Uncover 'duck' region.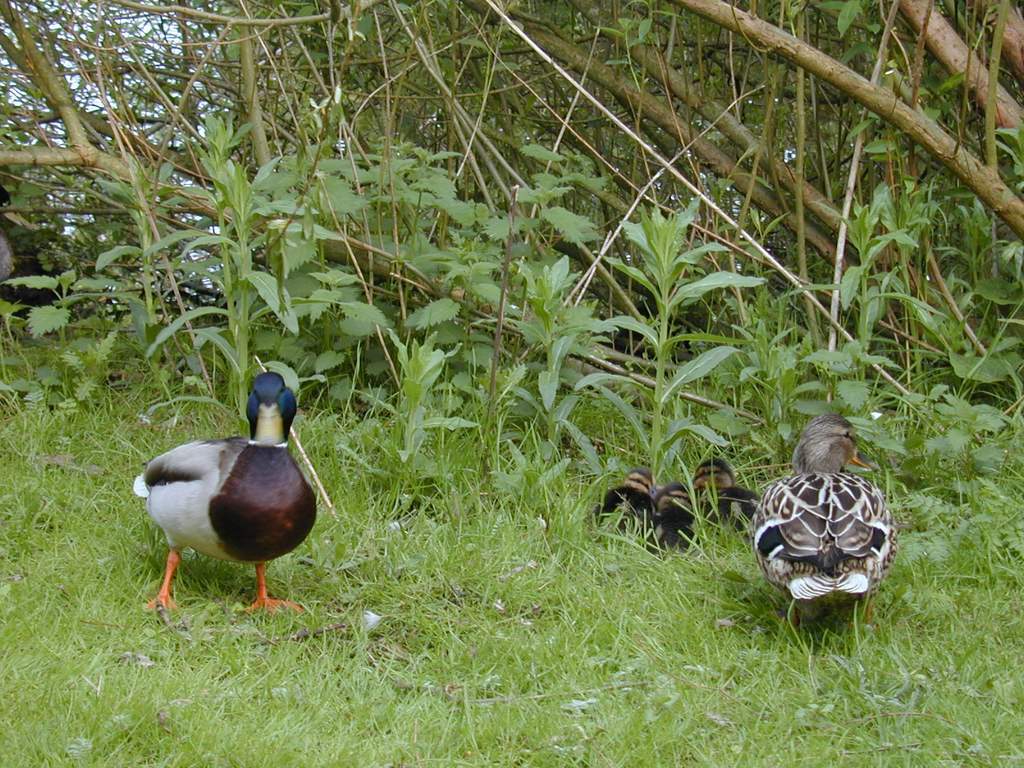
Uncovered: (661,459,765,548).
